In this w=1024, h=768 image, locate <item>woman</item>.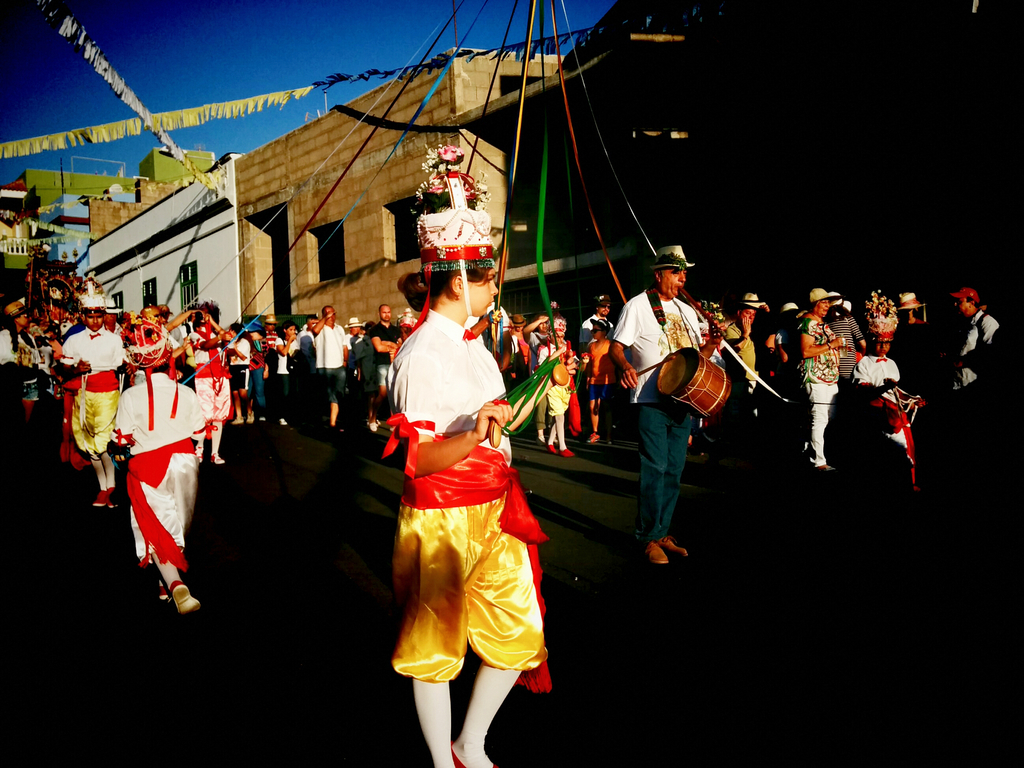
Bounding box: box(797, 287, 845, 472).
